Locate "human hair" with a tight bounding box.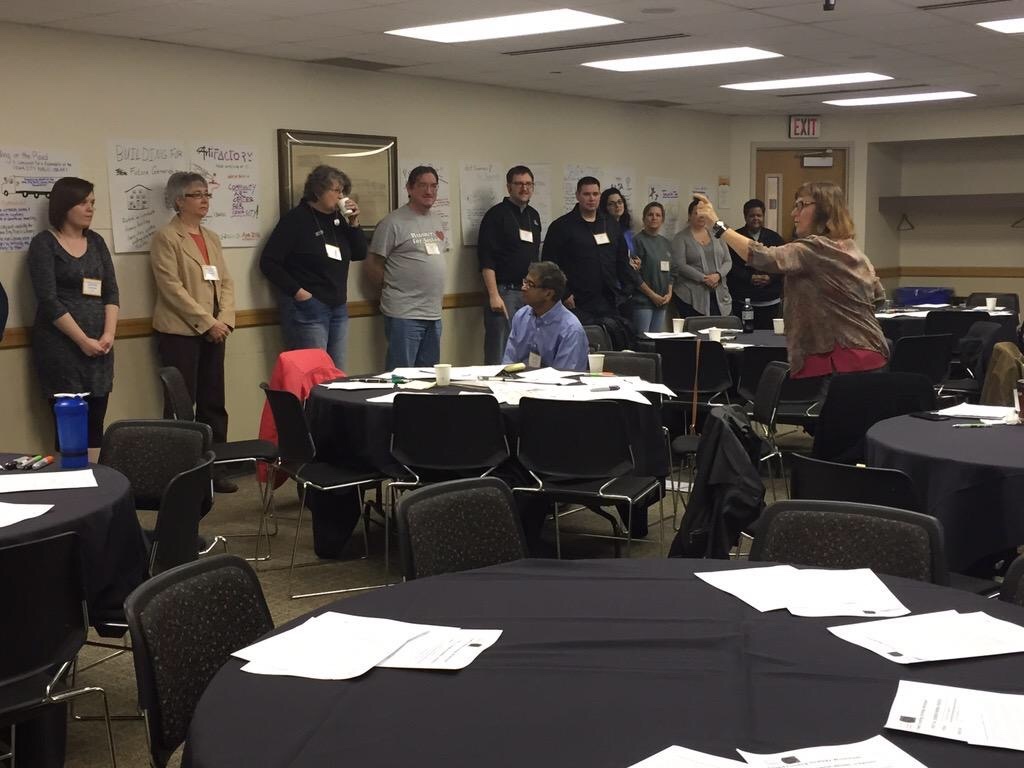
[x1=602, y1=187, x2=632, y2=228].
